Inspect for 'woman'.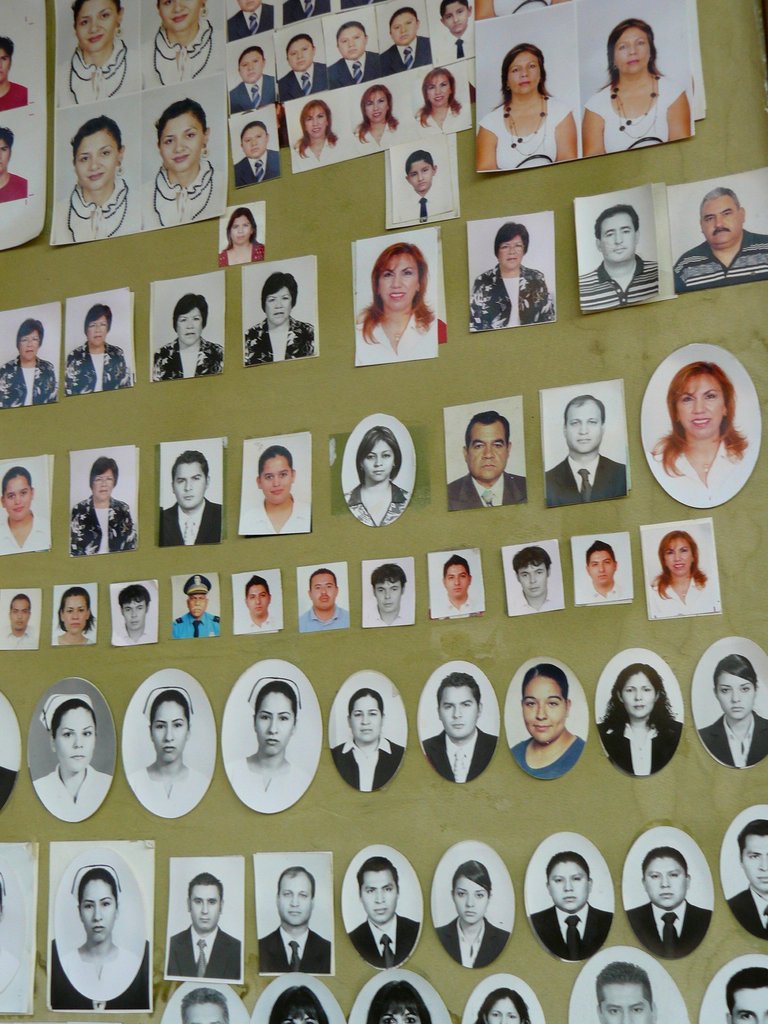
Inspection: 511/661/586/778.
